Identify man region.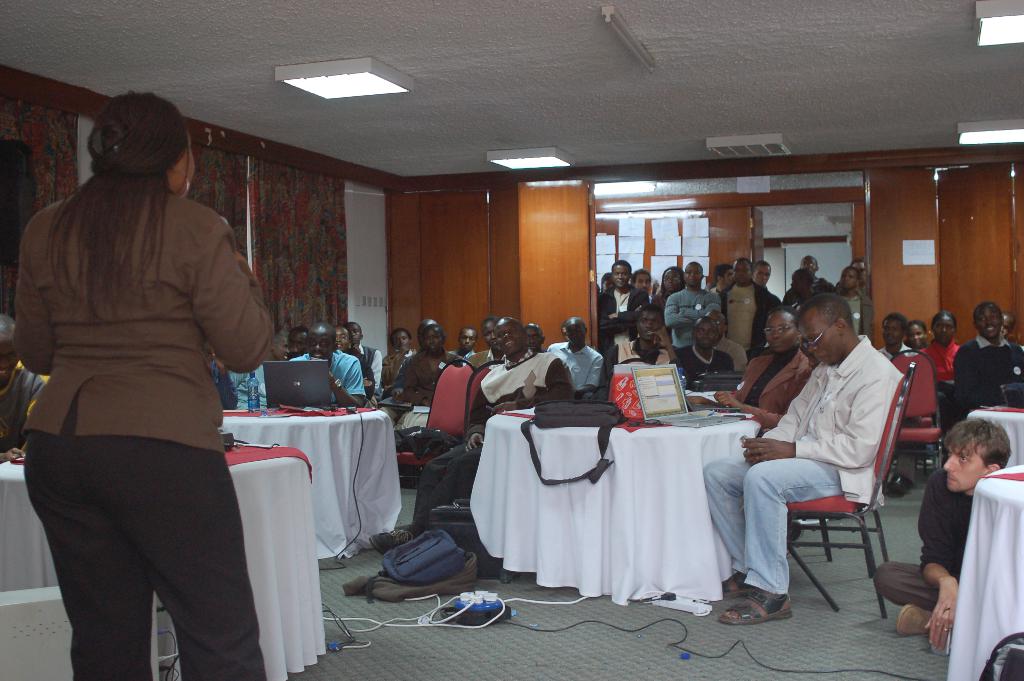
Region: x1=929 y1=315 x2=971 y2=423.
